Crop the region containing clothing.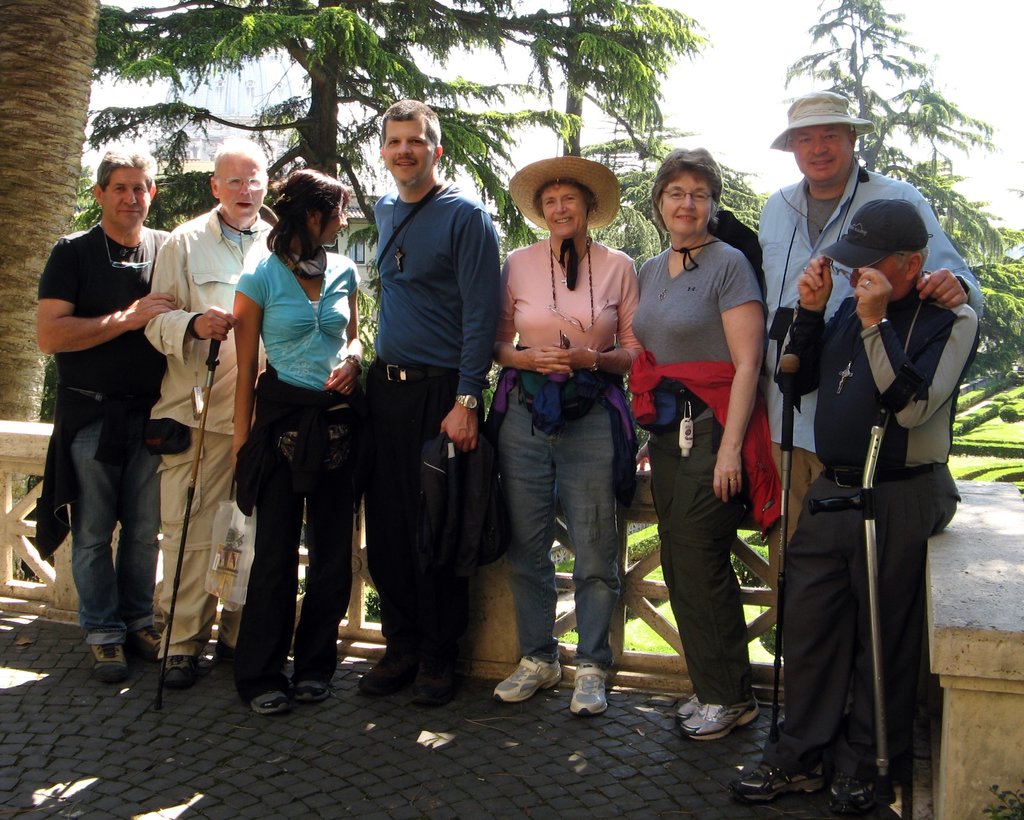
Crop region: (234, 245, 356, 696).
